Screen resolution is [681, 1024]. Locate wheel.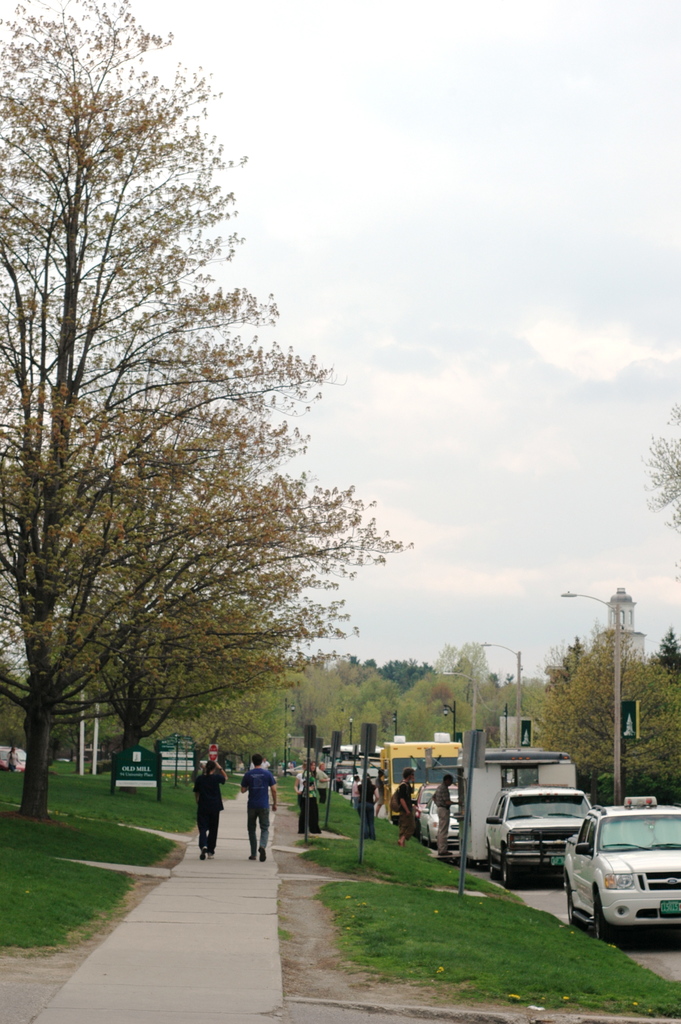
(504,865,518,893).
